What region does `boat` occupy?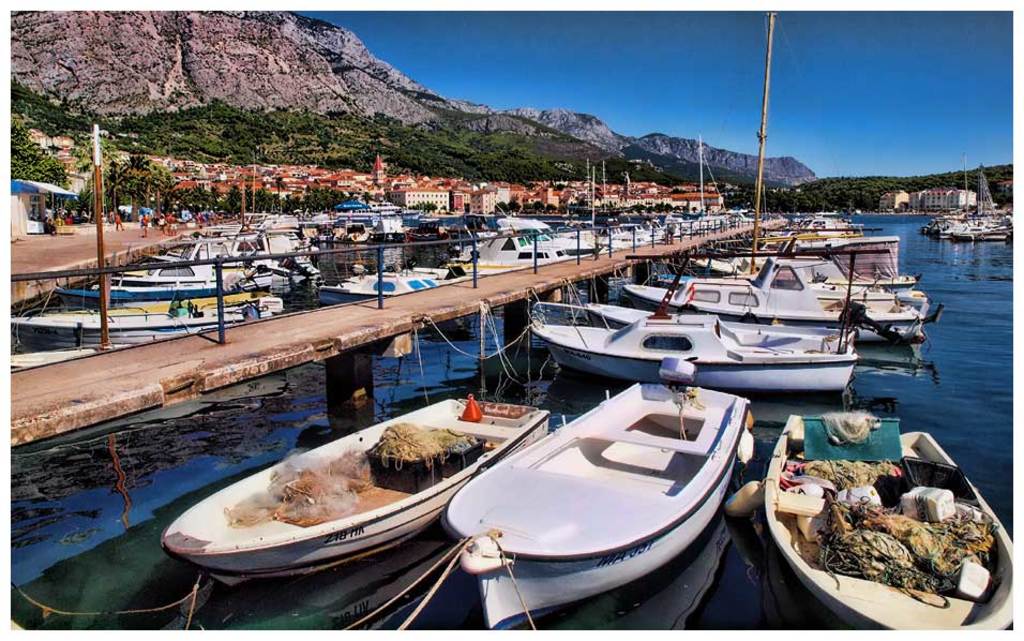
l=445, t=357, r=749, b=640.
